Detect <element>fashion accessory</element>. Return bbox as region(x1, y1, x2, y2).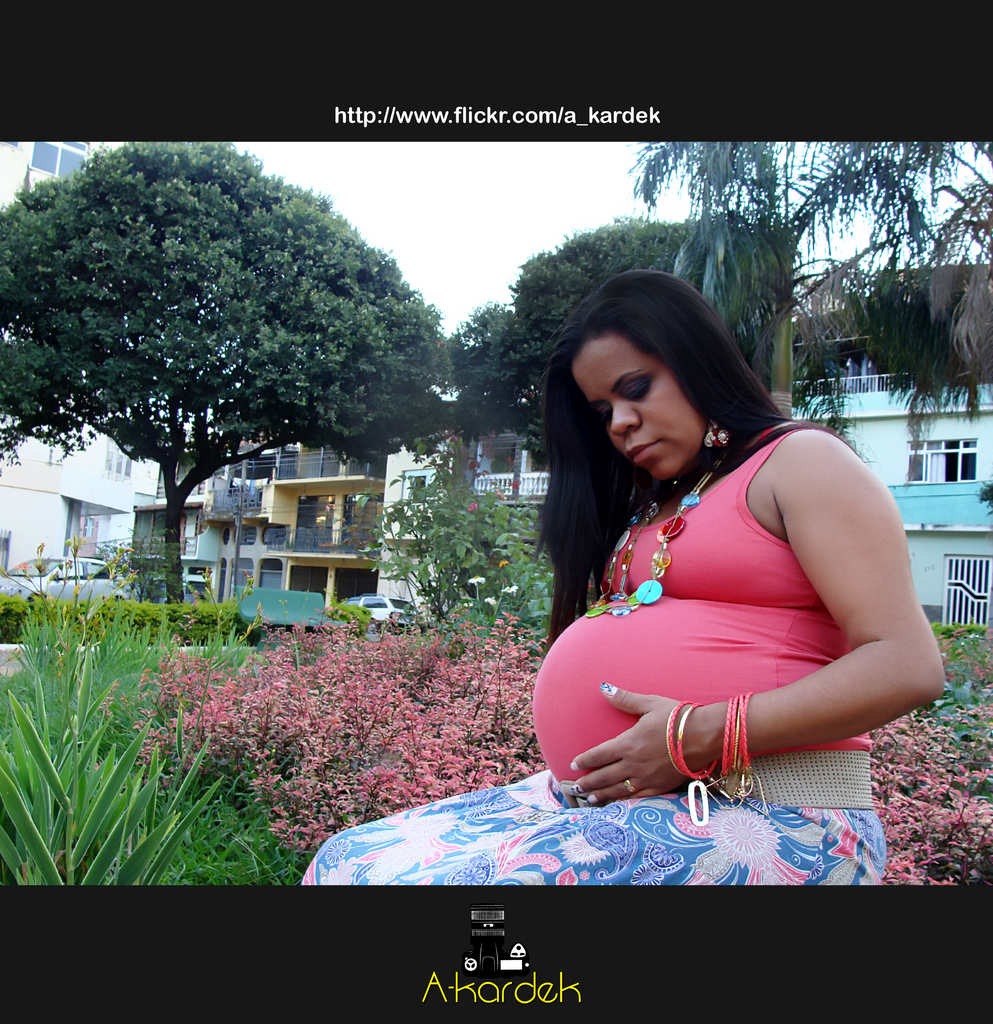
region(574, 452, 716, 615).
